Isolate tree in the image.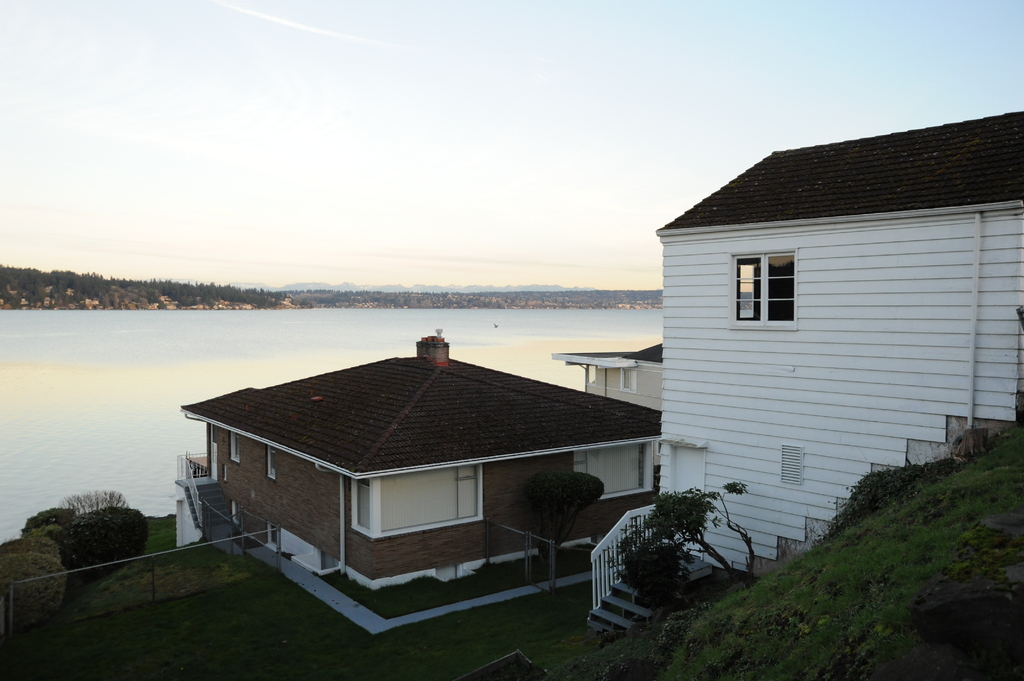
Isolated region: 600:479:776:607.
